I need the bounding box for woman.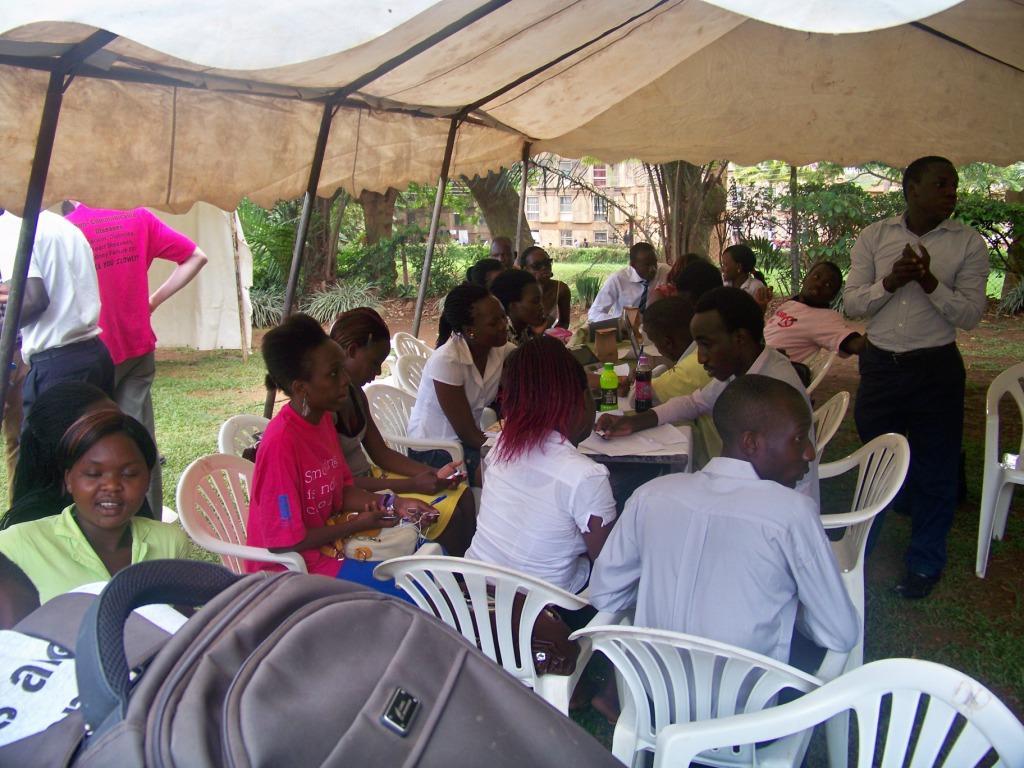
Here it is: 409 278 517 491.
